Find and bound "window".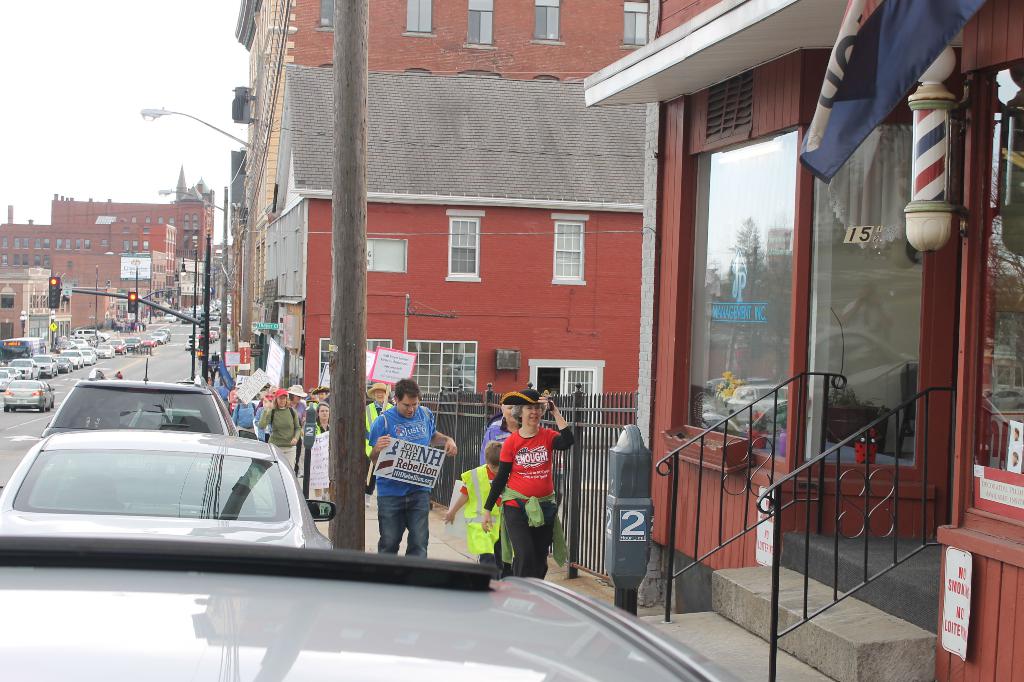
Bound: (681,126,799,464).
